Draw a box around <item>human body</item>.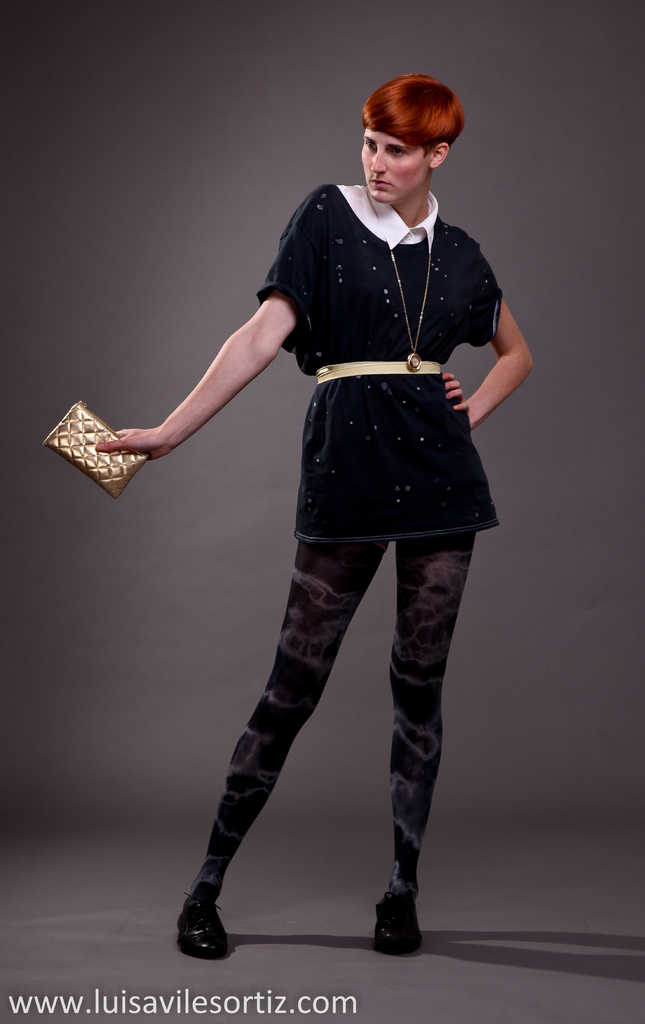
161/105/500/972.
